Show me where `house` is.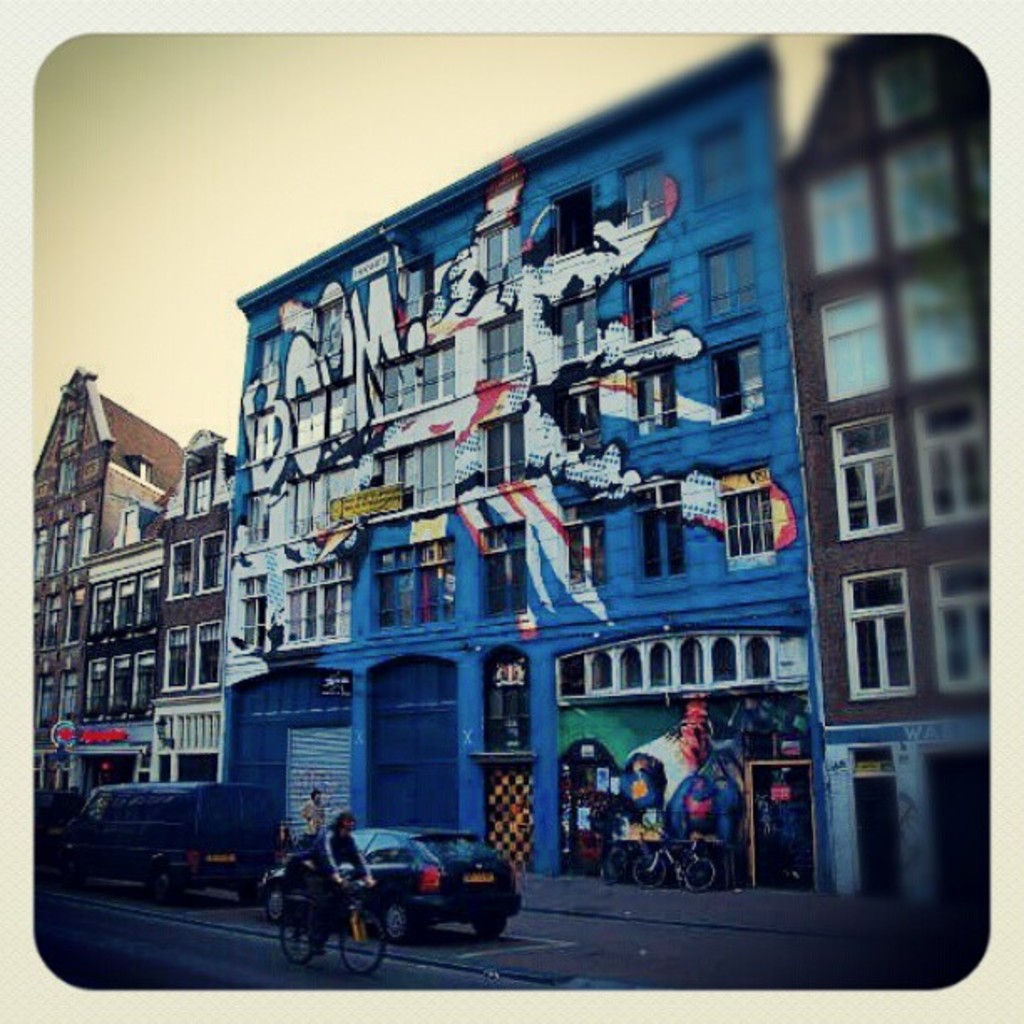
`house` is at [27,371,189,798].
